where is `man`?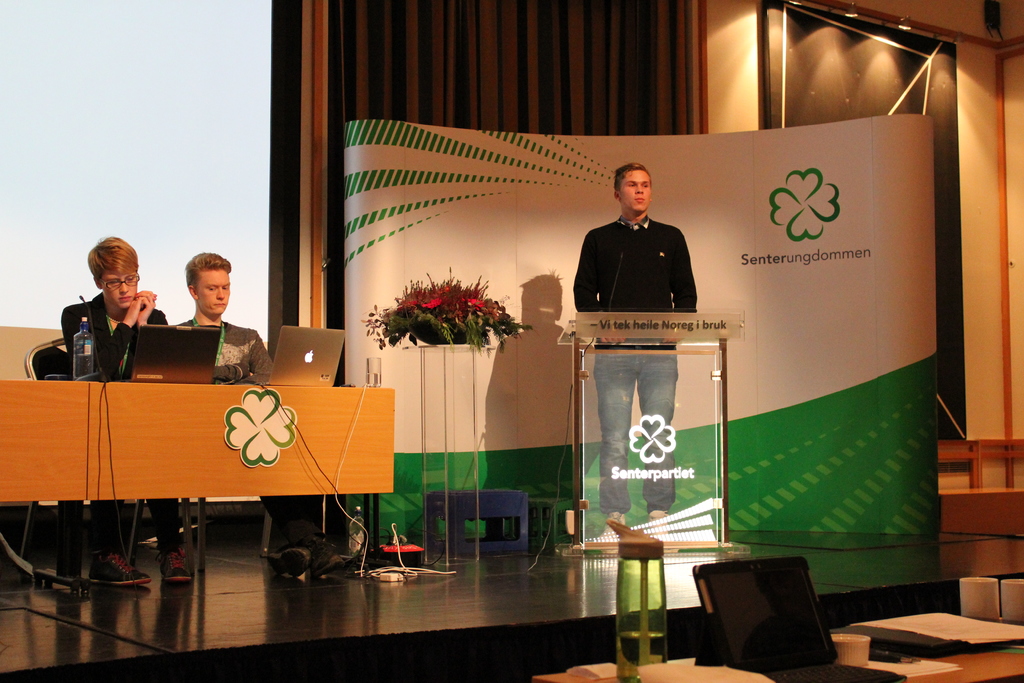
bbox=[178, 251, 348, 577].
